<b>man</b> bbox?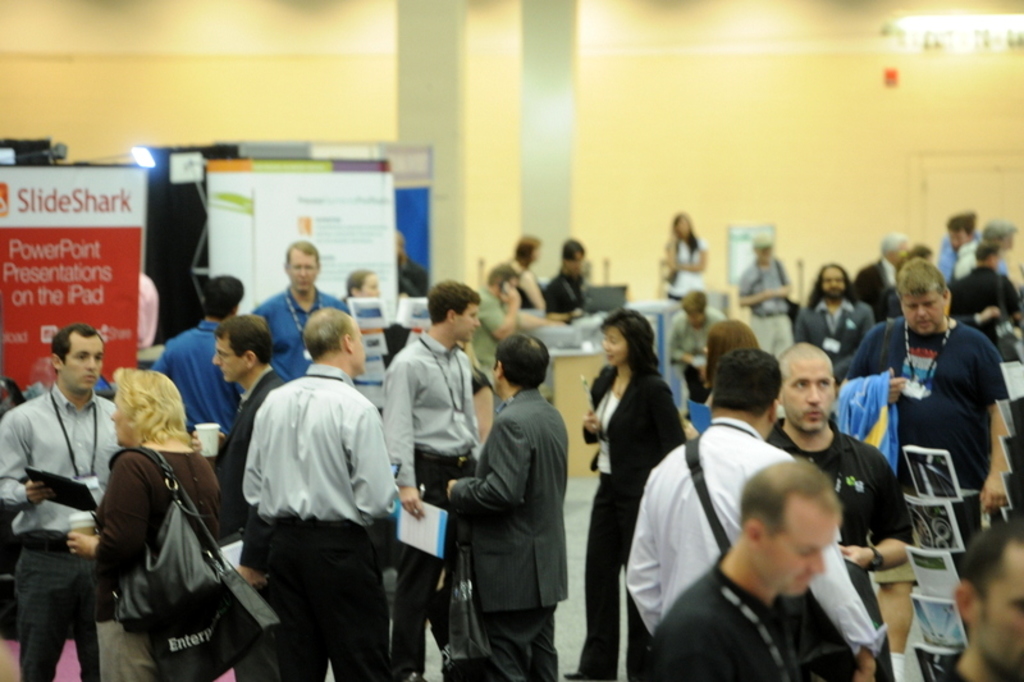
[742,226,800,349]
